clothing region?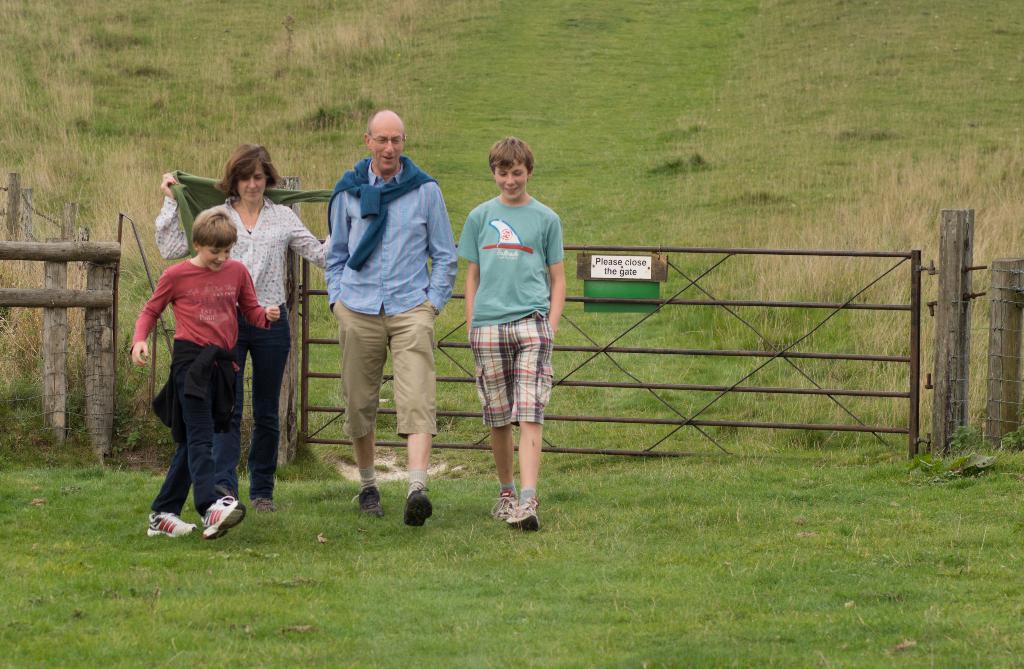
453 194 564 429
